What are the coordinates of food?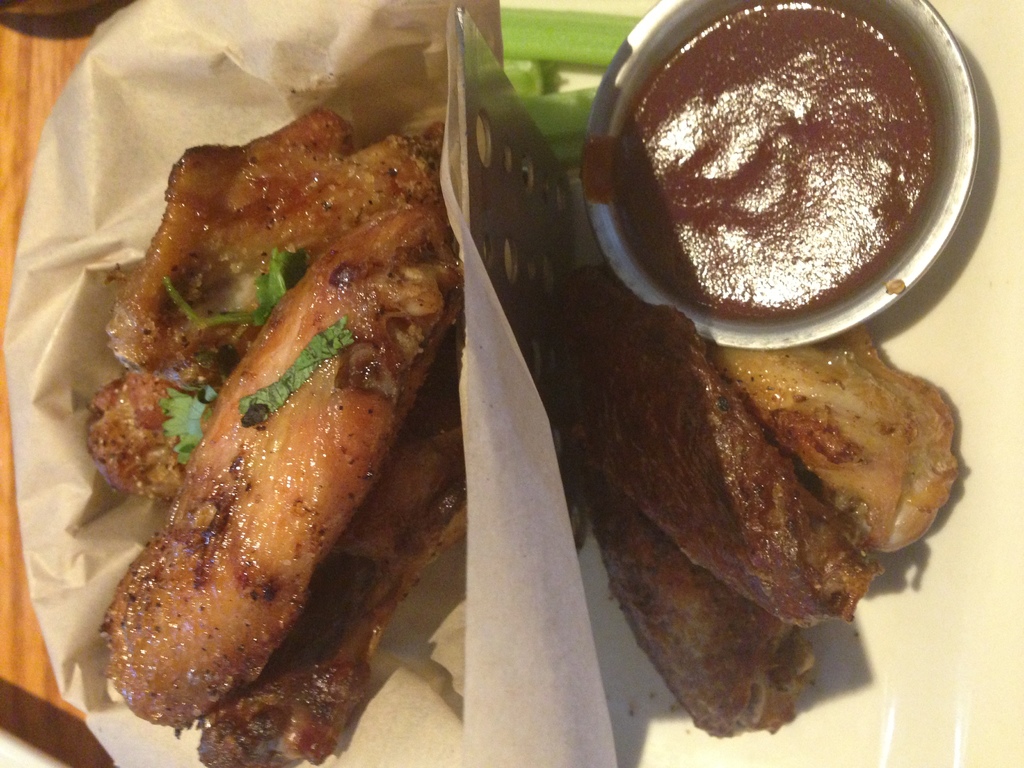
detection(573, 266, 884, 630).
